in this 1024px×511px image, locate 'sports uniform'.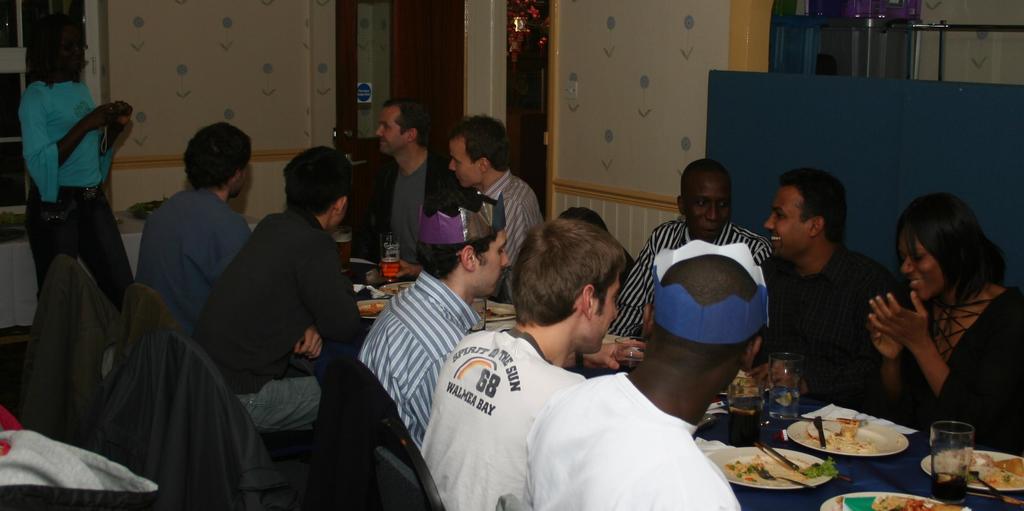
Bounding box: x1=750 y1=245 x2=908 y2=355.
